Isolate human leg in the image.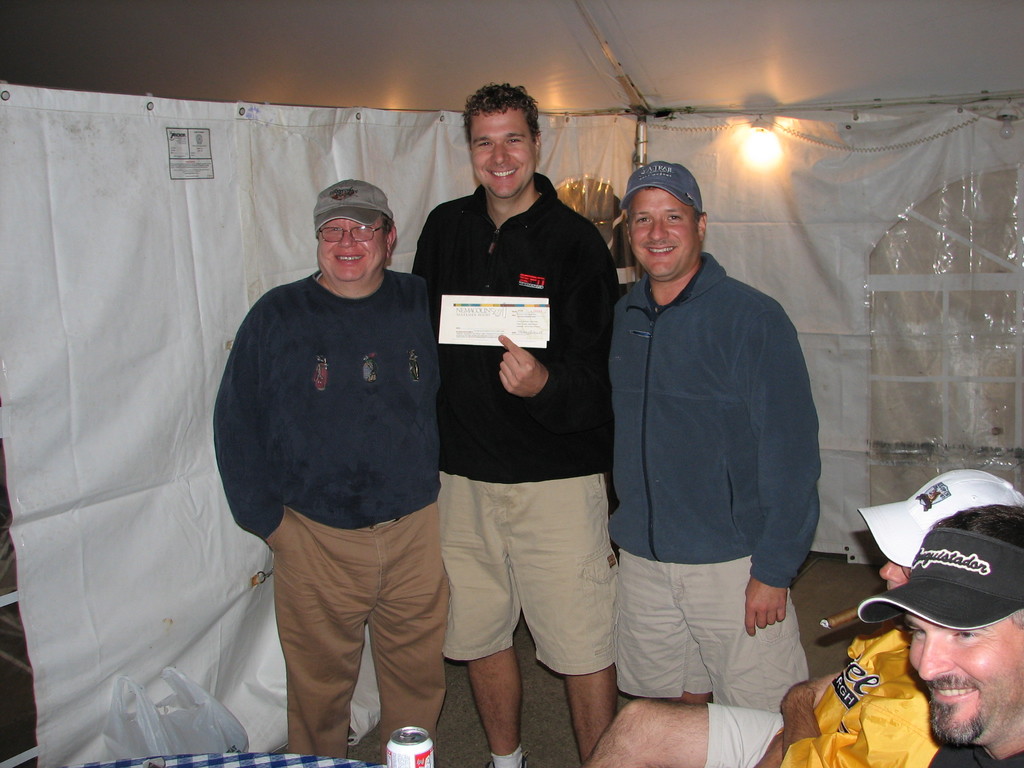
Isolated region: (366,526,451,759).
